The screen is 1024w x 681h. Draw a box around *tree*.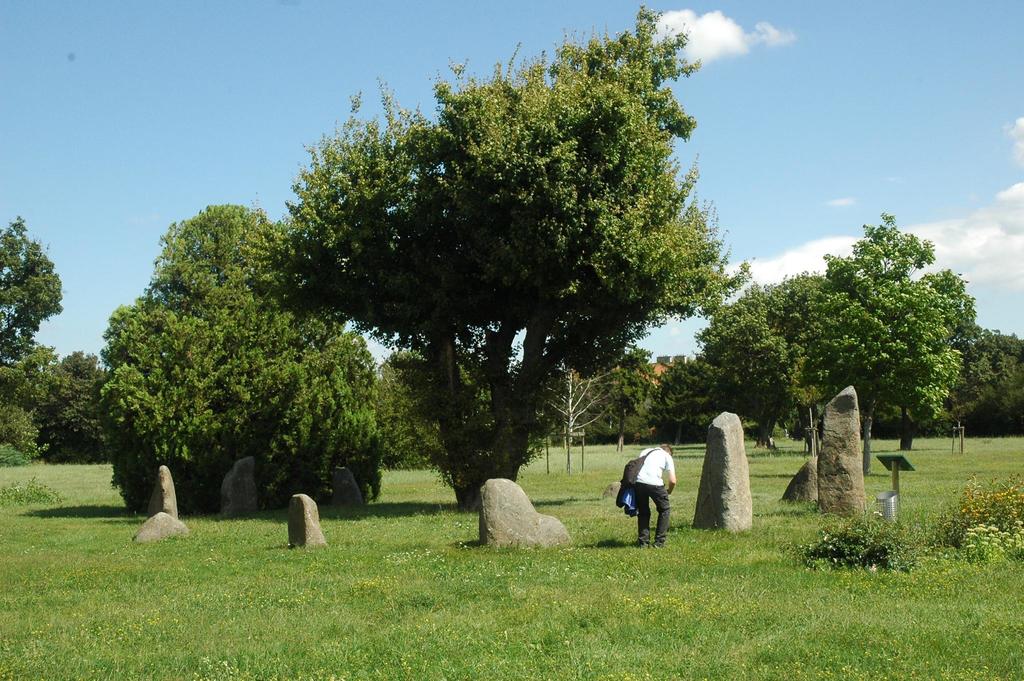
crop(544, 357, 616, 476).
